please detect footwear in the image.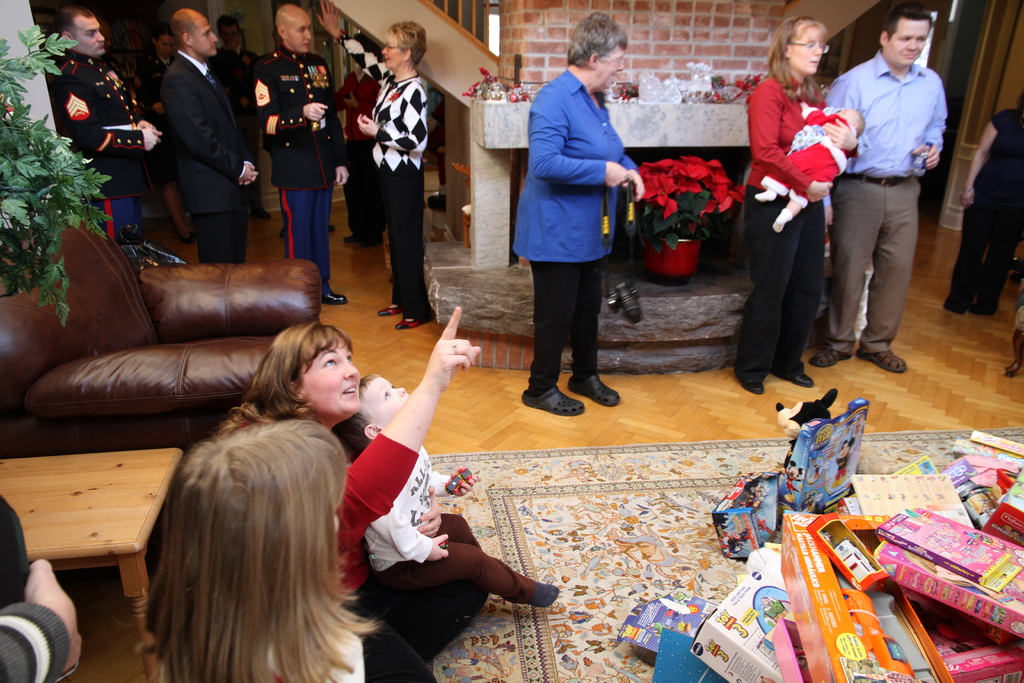
l=531, t=581, r=560, b=609.
